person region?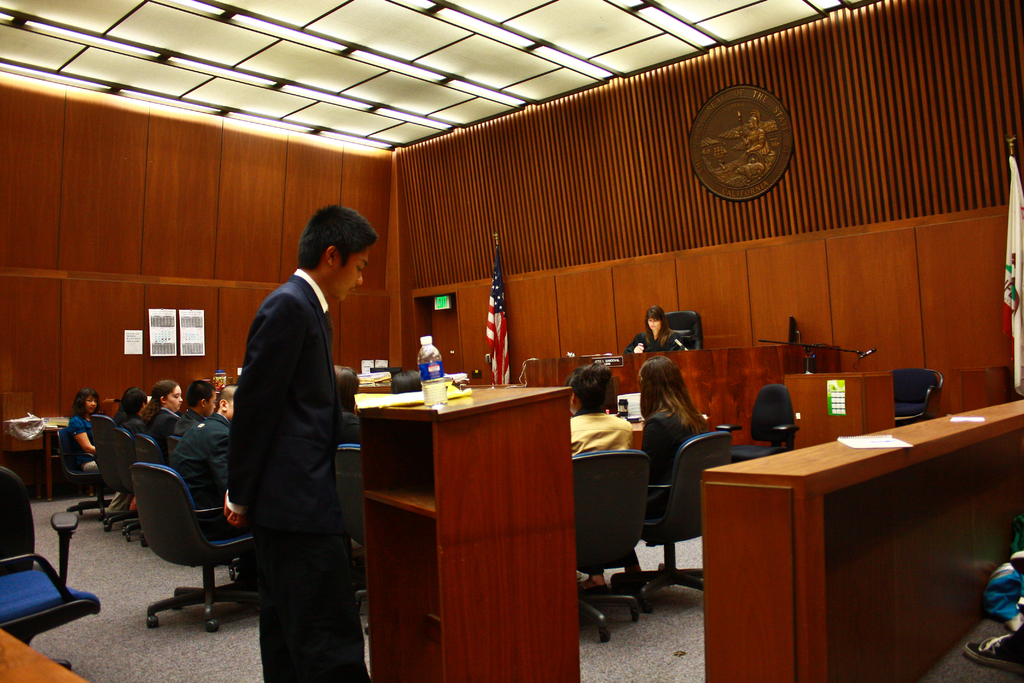
<box>147,383,180,444</box>
